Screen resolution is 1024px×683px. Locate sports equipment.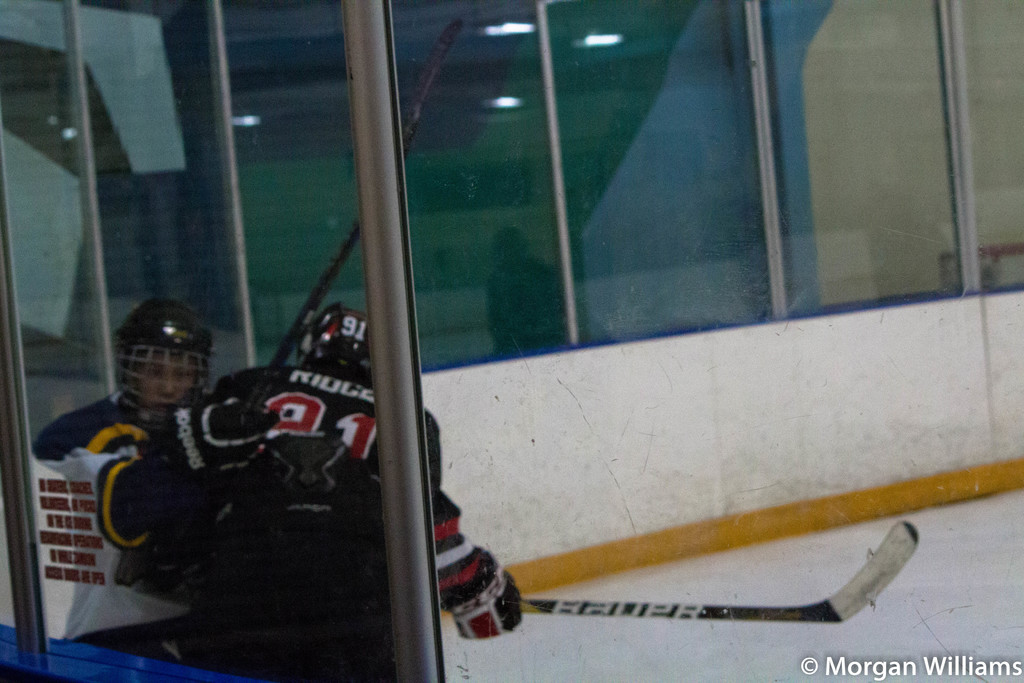
{"x1": 152, "y1": 406, "x2": 275, "y2": 499}.
